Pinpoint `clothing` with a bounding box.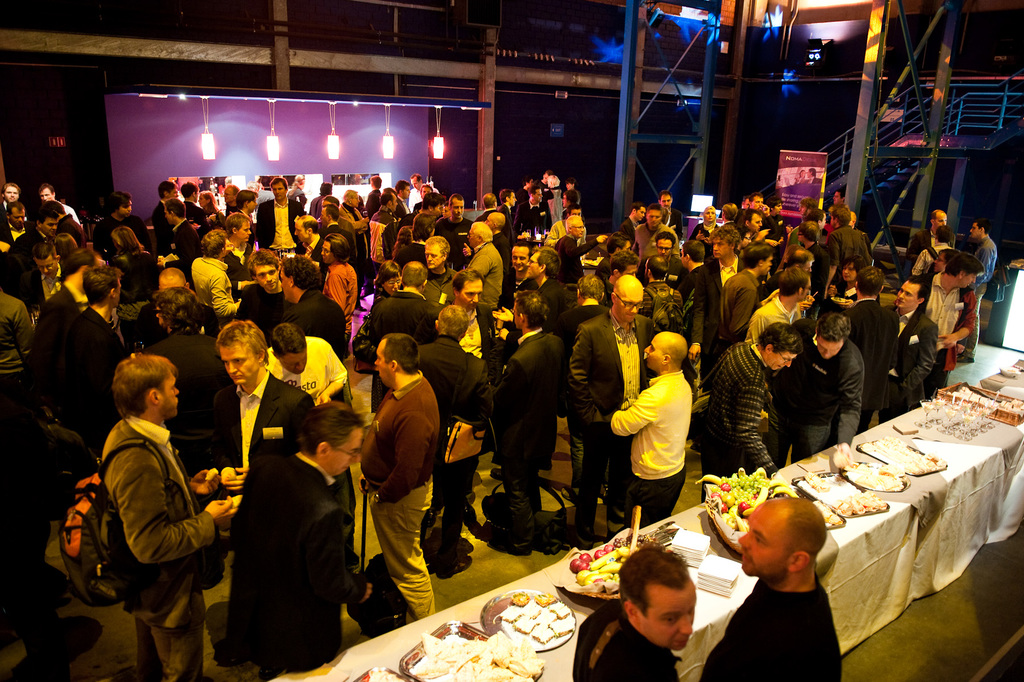
BBox(573, 300, 660, 529).
